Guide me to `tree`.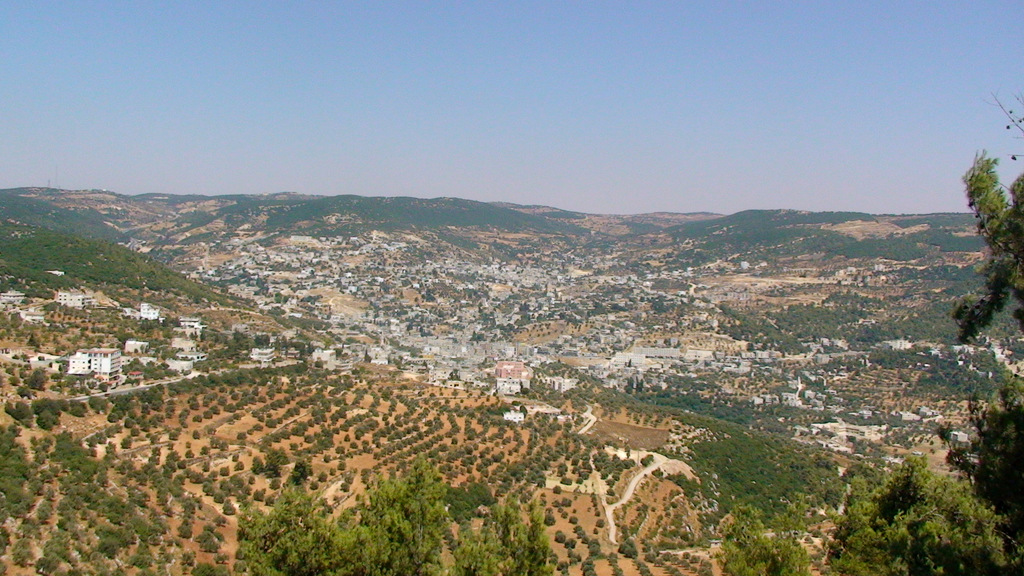
Guidance: left=943, top=369, right=1023, bottom=539.
